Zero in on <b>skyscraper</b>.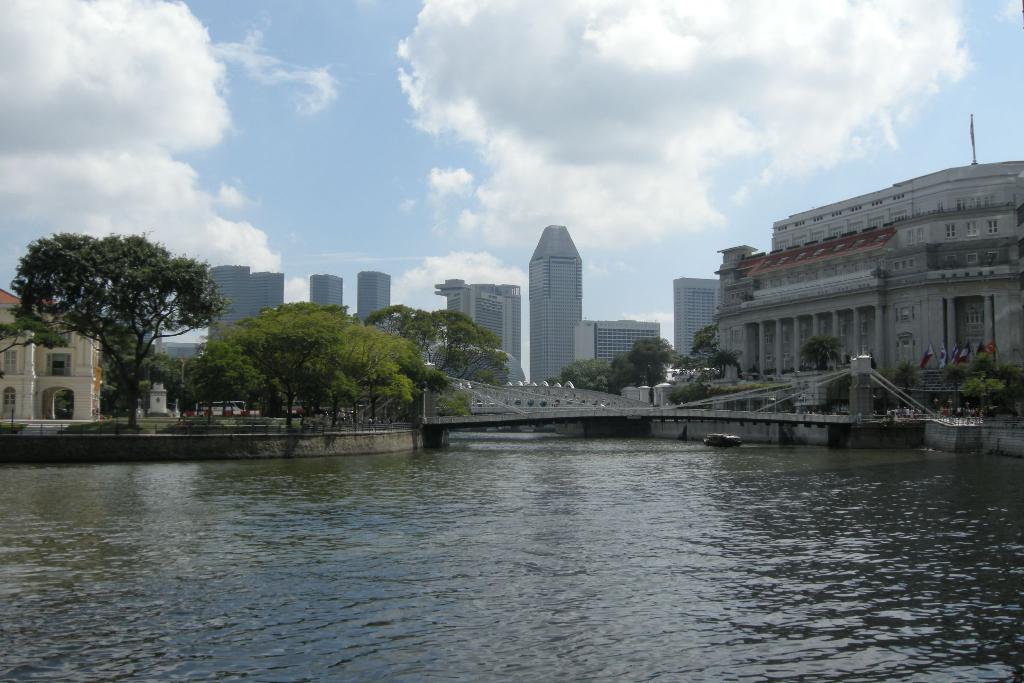
Zeroed in: 309/274/350/315.
